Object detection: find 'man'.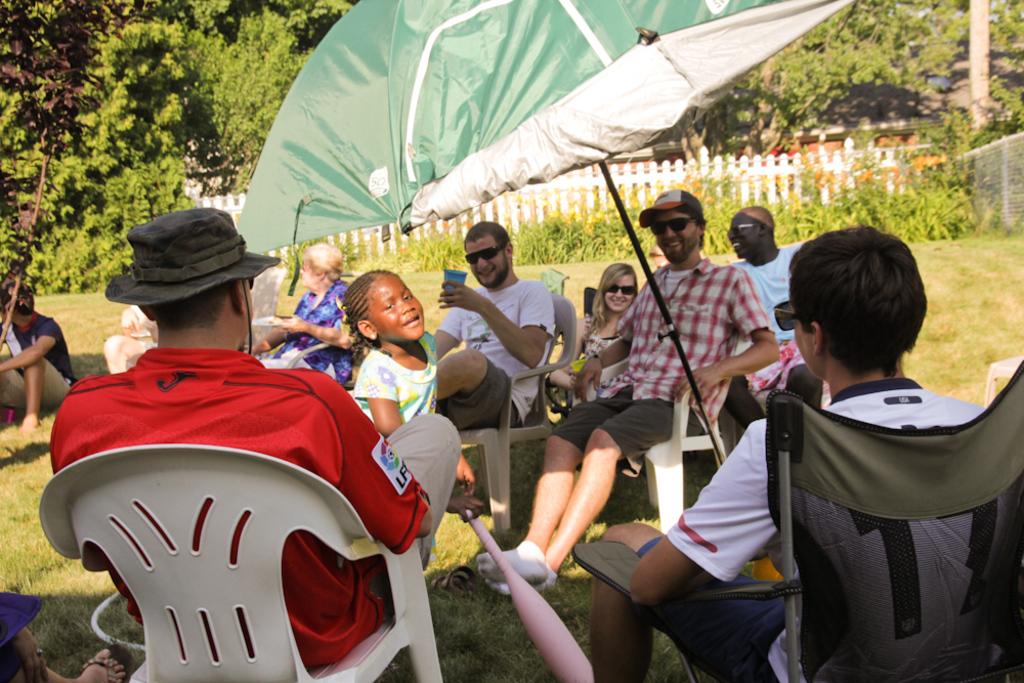
rect(53, 233, 435, 640).
